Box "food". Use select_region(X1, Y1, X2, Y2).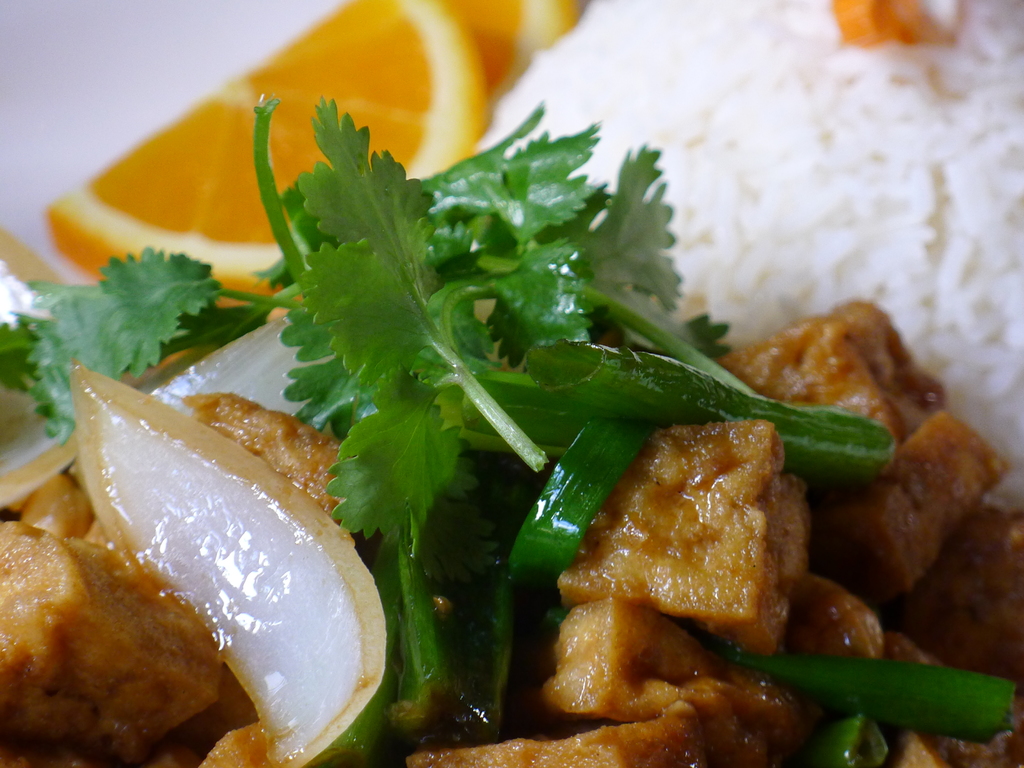
select_region(10, 326, 388, 754).
